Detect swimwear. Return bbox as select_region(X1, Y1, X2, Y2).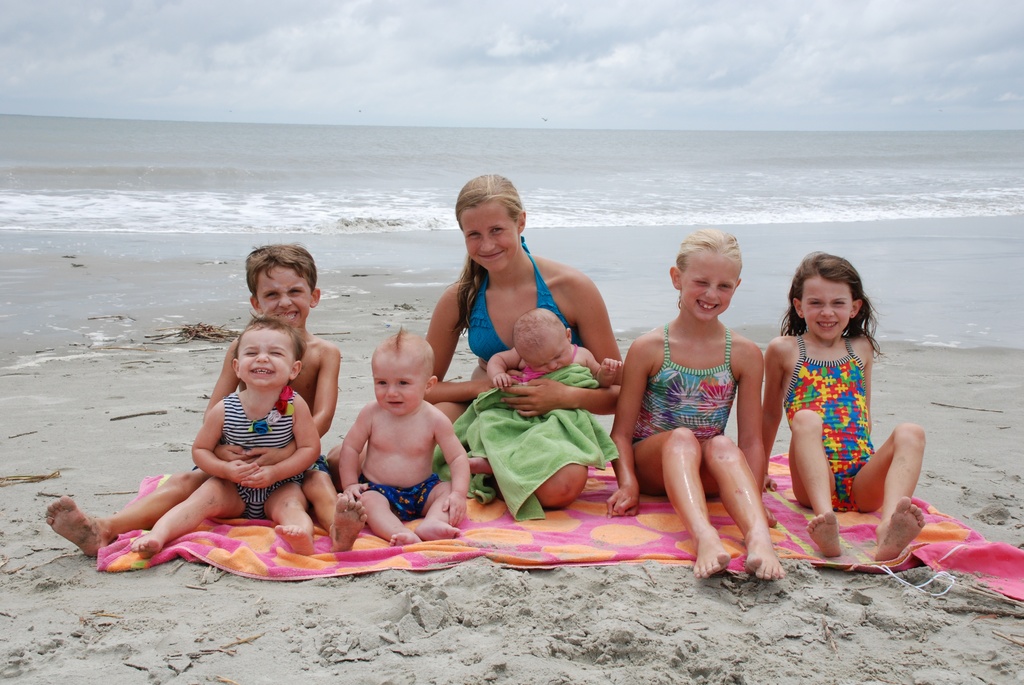
select_region(630, 324, 740, 443).
